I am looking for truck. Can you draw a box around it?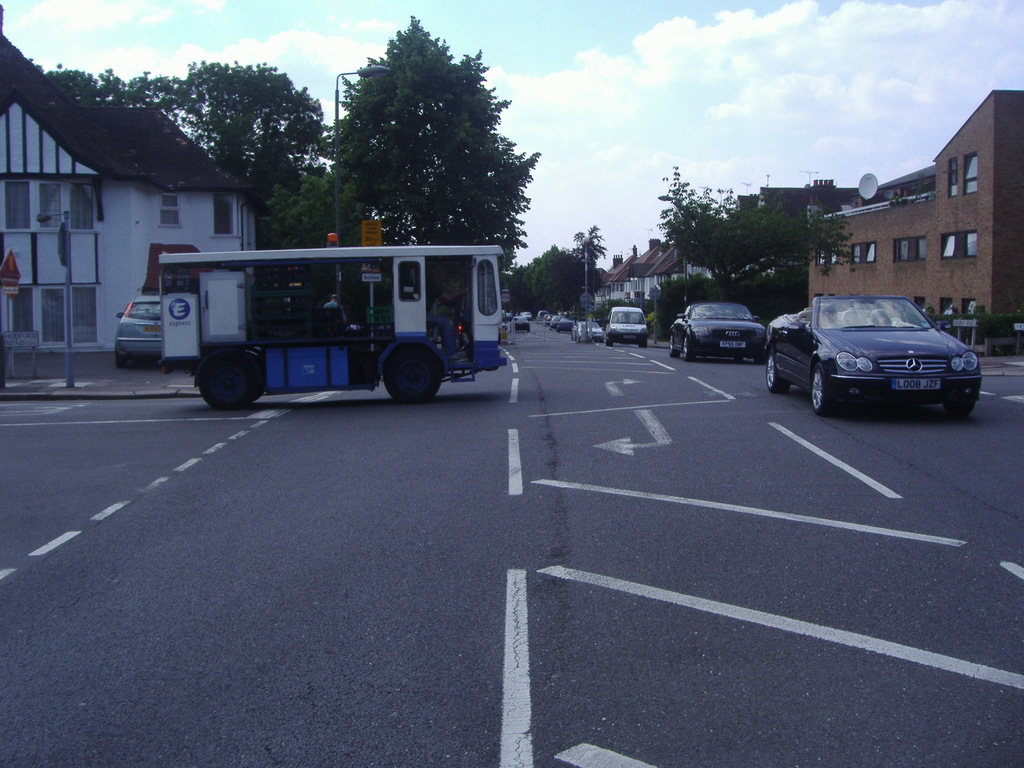
Sure, the bounding box is <bbox>248, 234, 518, 409</bbox>.
